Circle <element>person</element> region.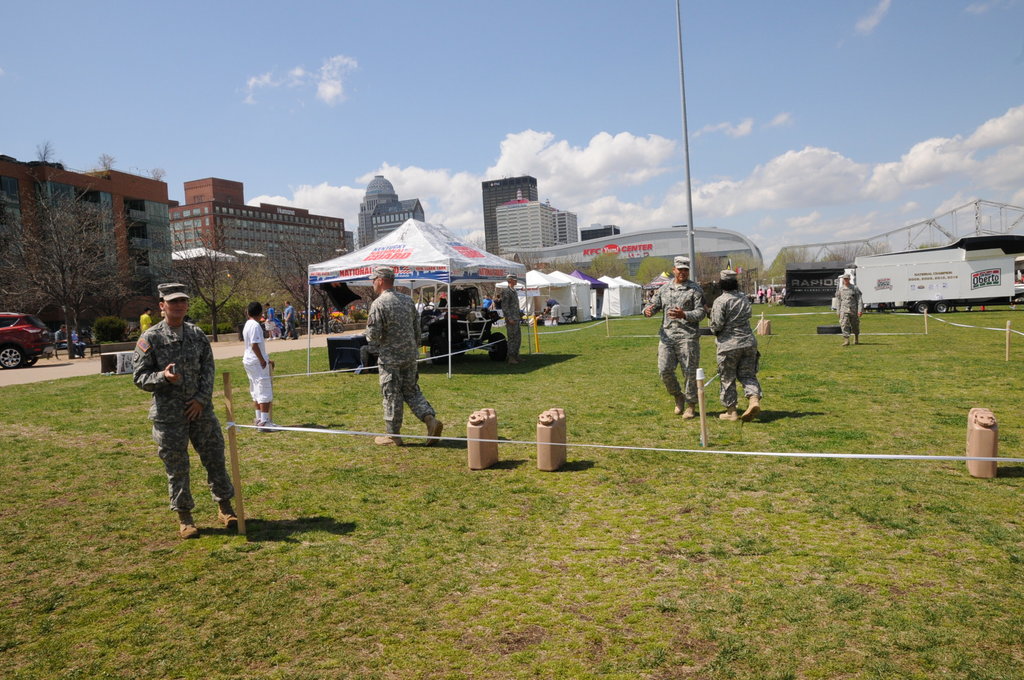
Region: box=[143, 283, 229, 549].
